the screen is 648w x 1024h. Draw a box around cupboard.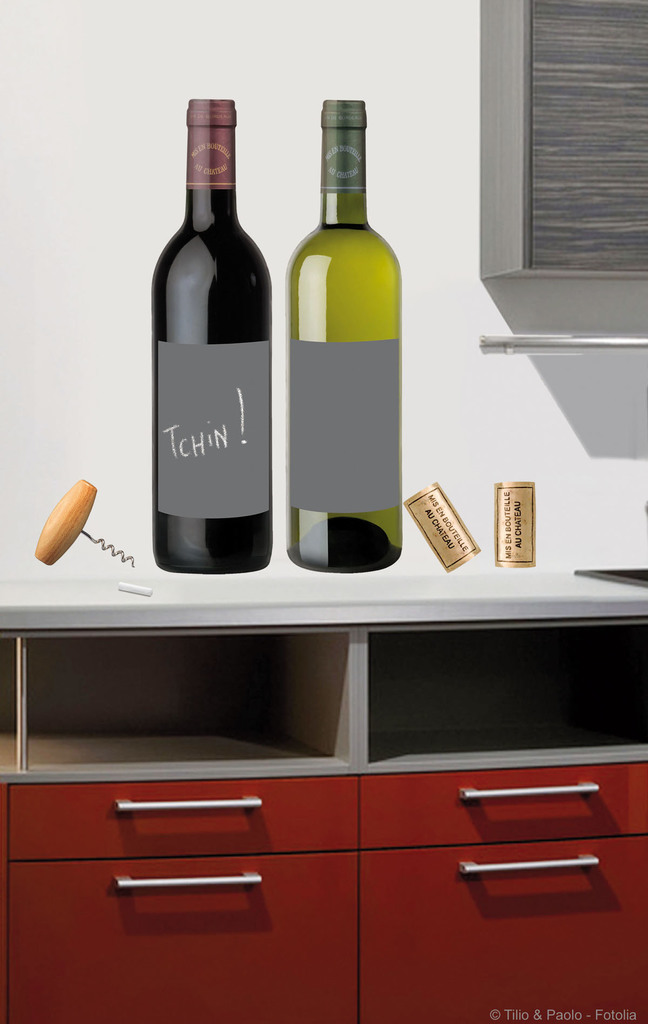
<bbox>0, 600, 644, 1023</bbox>.
